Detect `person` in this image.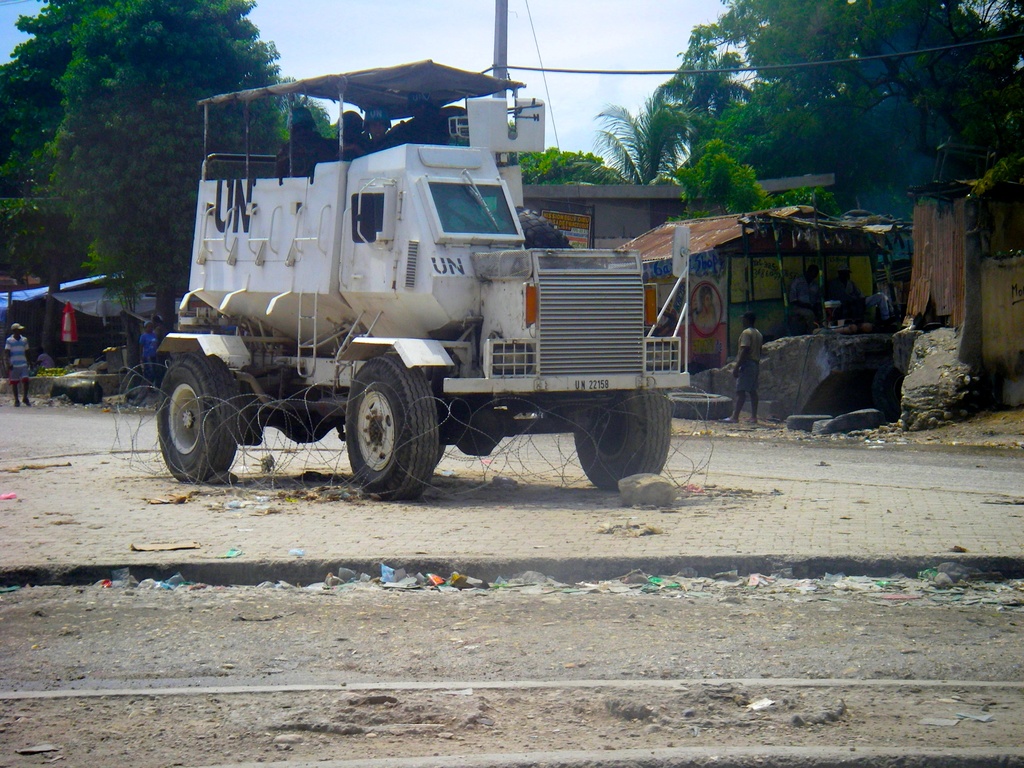
Detection: (731,310,763,420).
